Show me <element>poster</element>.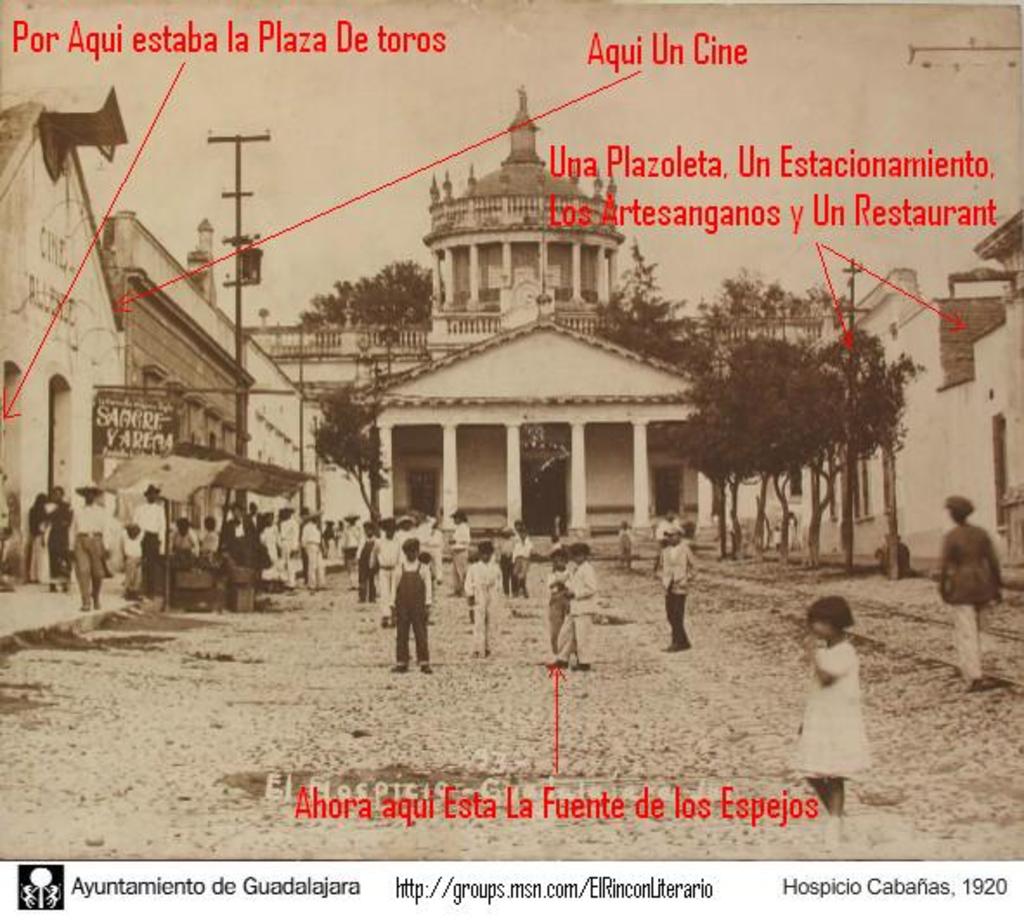
<element>poster</element> is here: 0 0 1022 920.
